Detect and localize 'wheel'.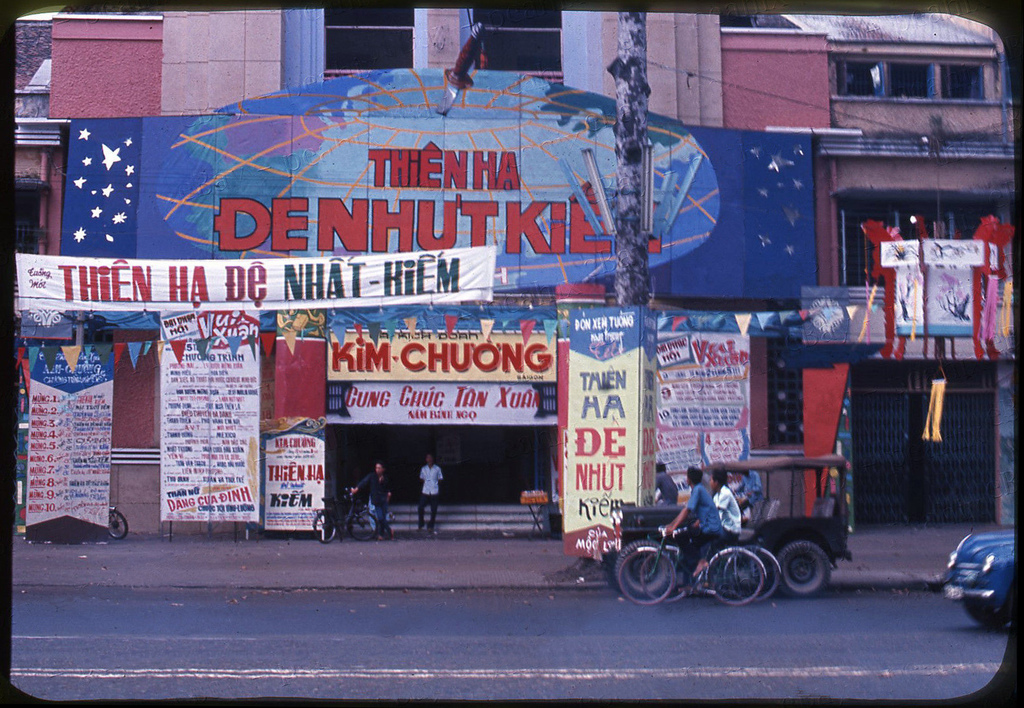
Localized at <box>312,512,337,543</box>.
